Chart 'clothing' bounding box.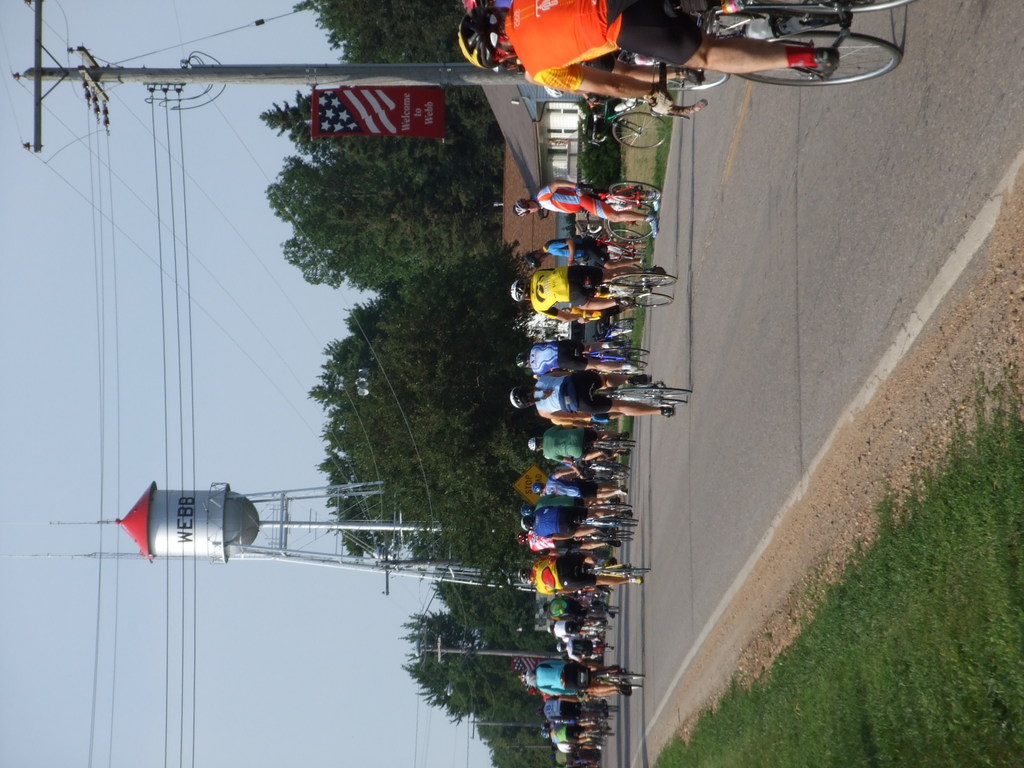
Charted: [left=532, top=561, right=604, bottom=595].
